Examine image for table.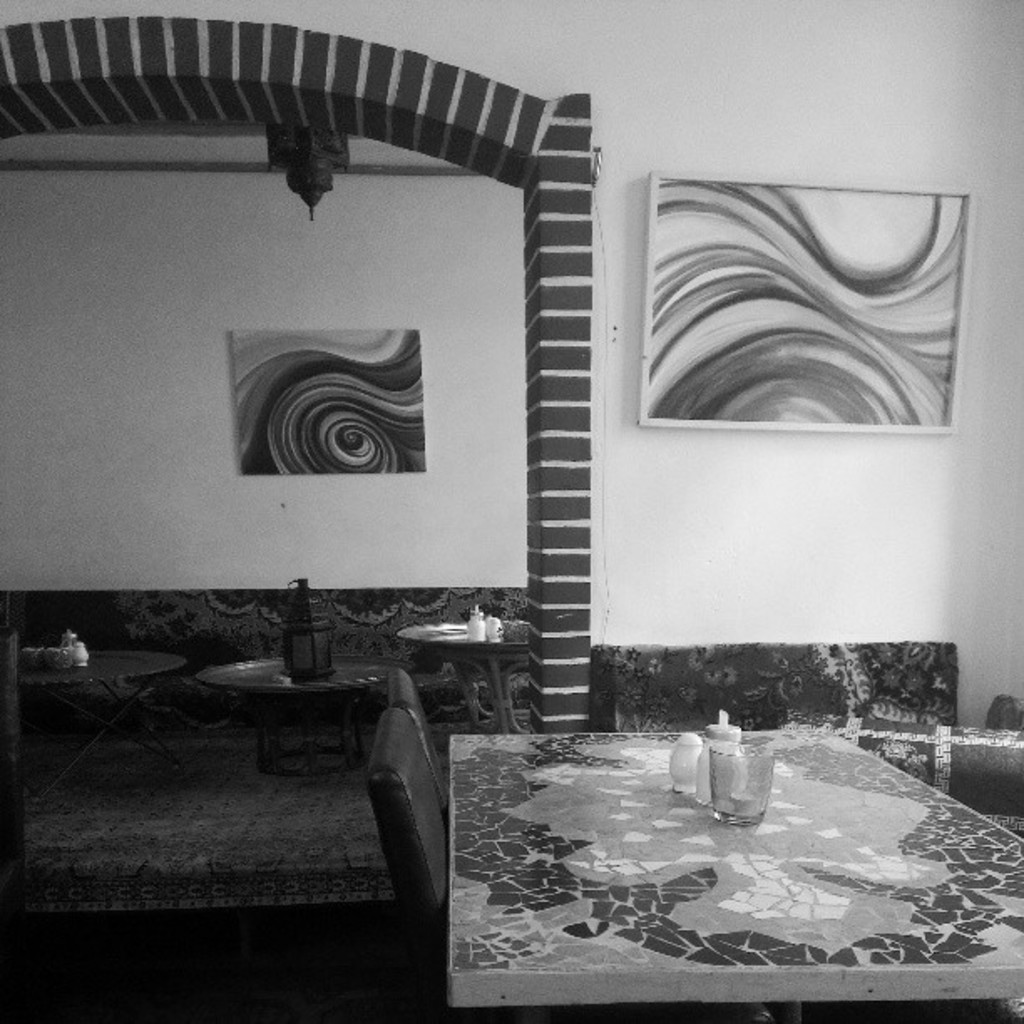
Examination result: Rect(2, 631, 202, 791).
